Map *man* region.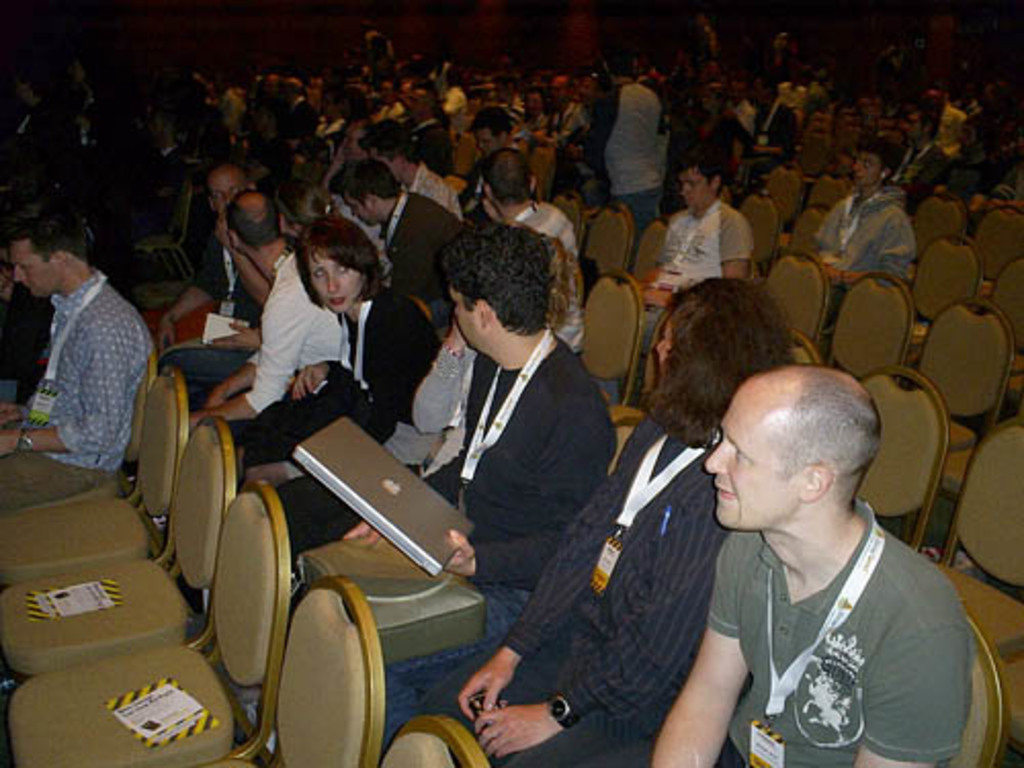
Mapped to bbox(240, 219, 625, 758).
